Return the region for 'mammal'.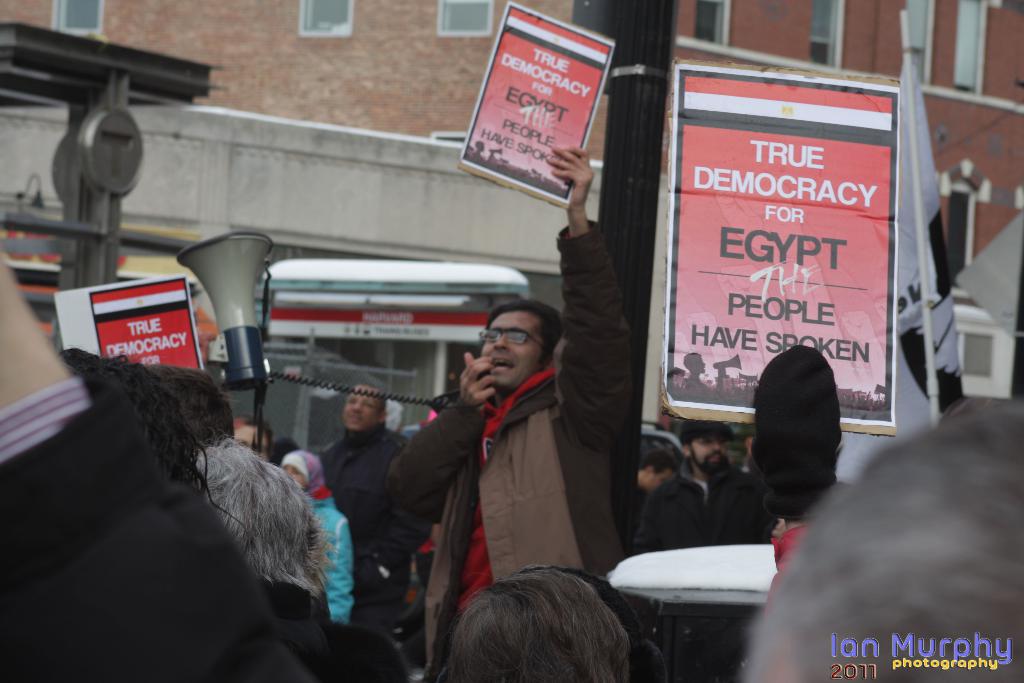
locate(283, 448, 356, 682).
